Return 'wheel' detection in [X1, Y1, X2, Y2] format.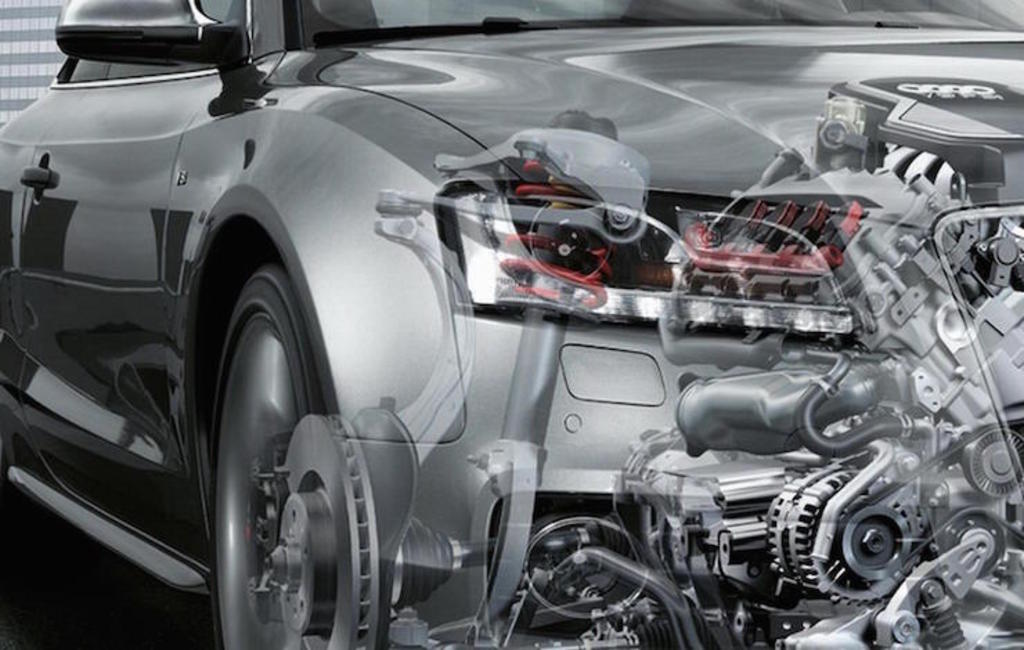
[201, 263, 368, 649].
